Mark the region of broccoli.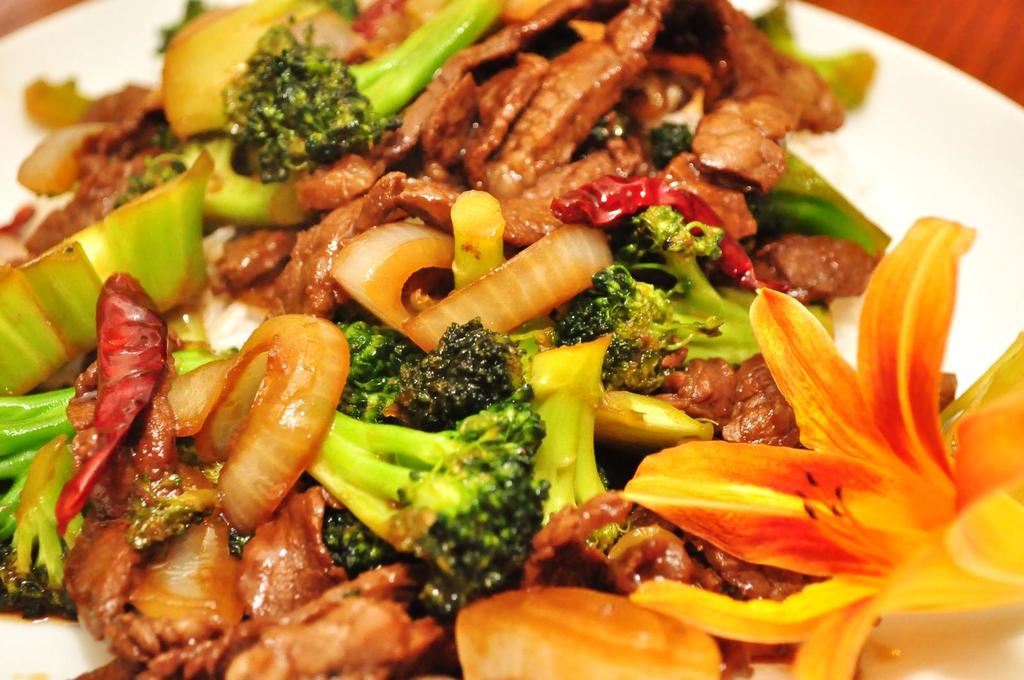
Region: [550, 202, 753, 388].
